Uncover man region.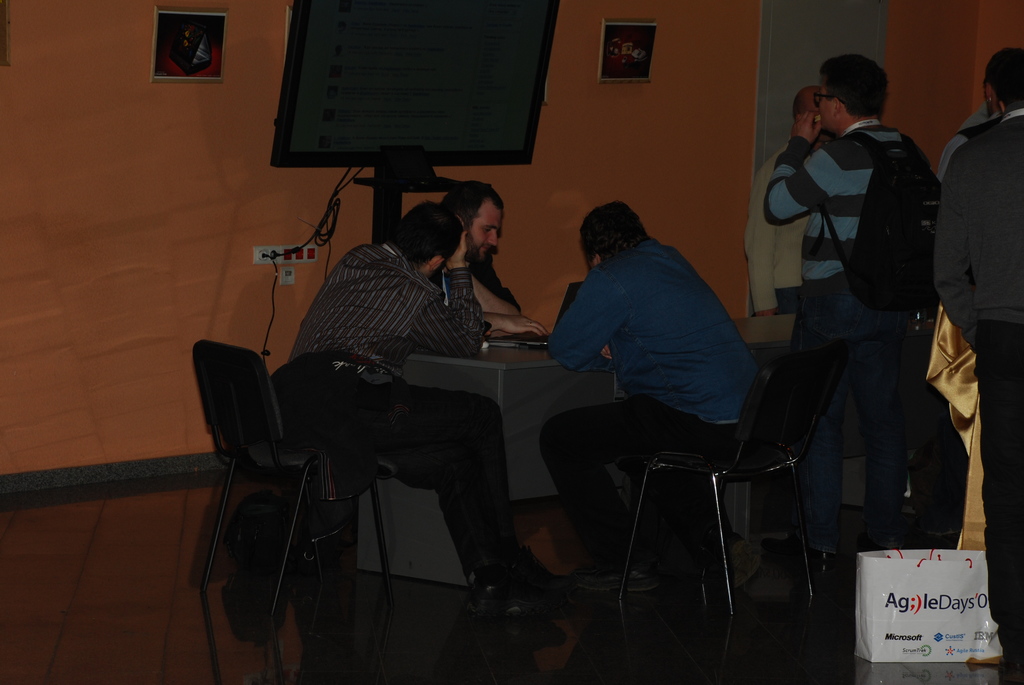
Uncovered: 933, 59, 1023, 670.
